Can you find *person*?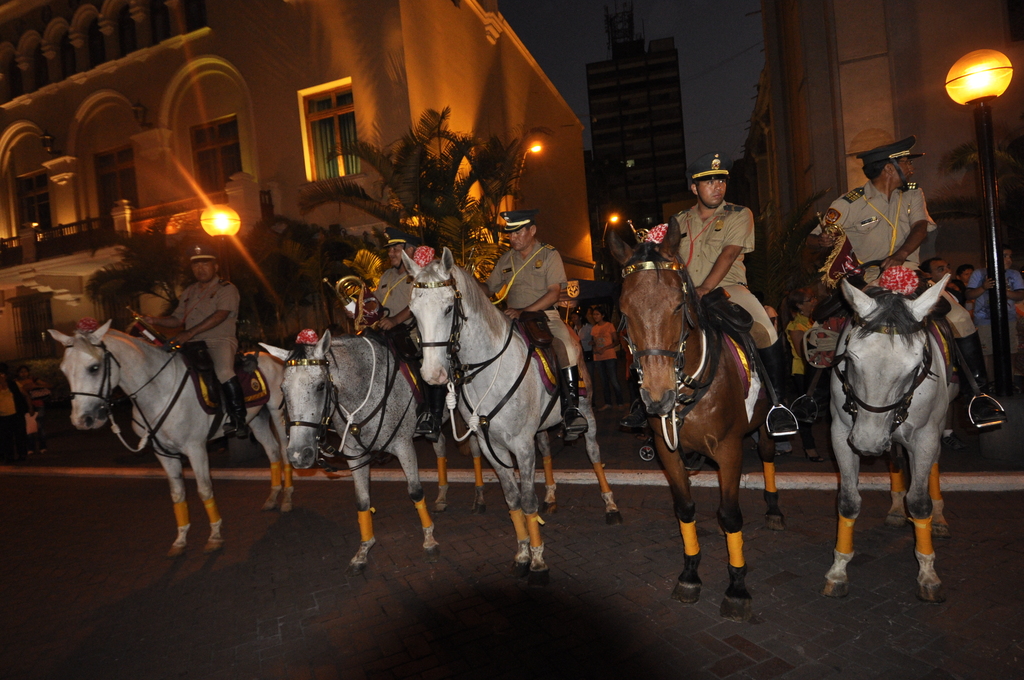
Yes, bounding box: region(129, 241, 250, 439).
